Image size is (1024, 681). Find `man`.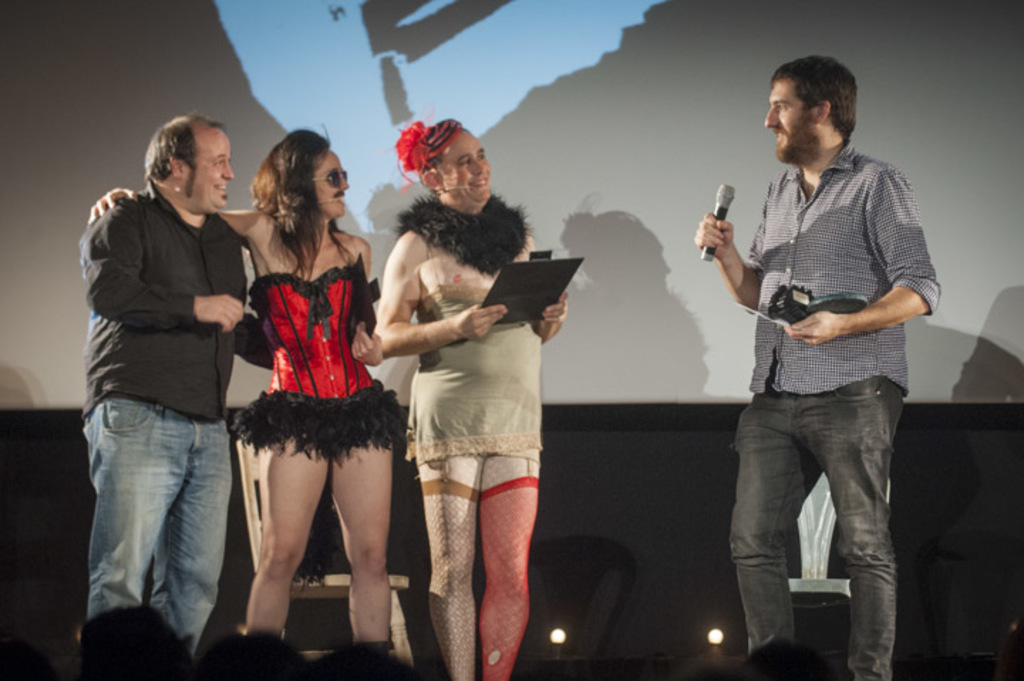
374 118 576 680.
